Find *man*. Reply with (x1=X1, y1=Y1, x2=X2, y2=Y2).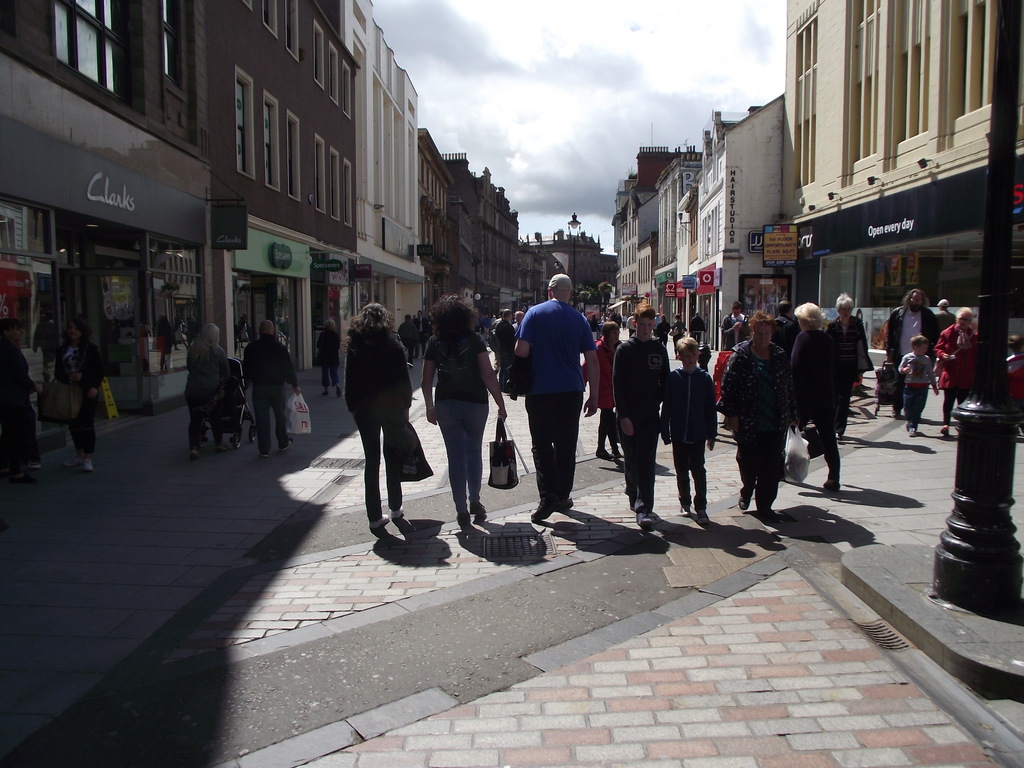
(x1=510, y1=273, x2=597, y2=529).
